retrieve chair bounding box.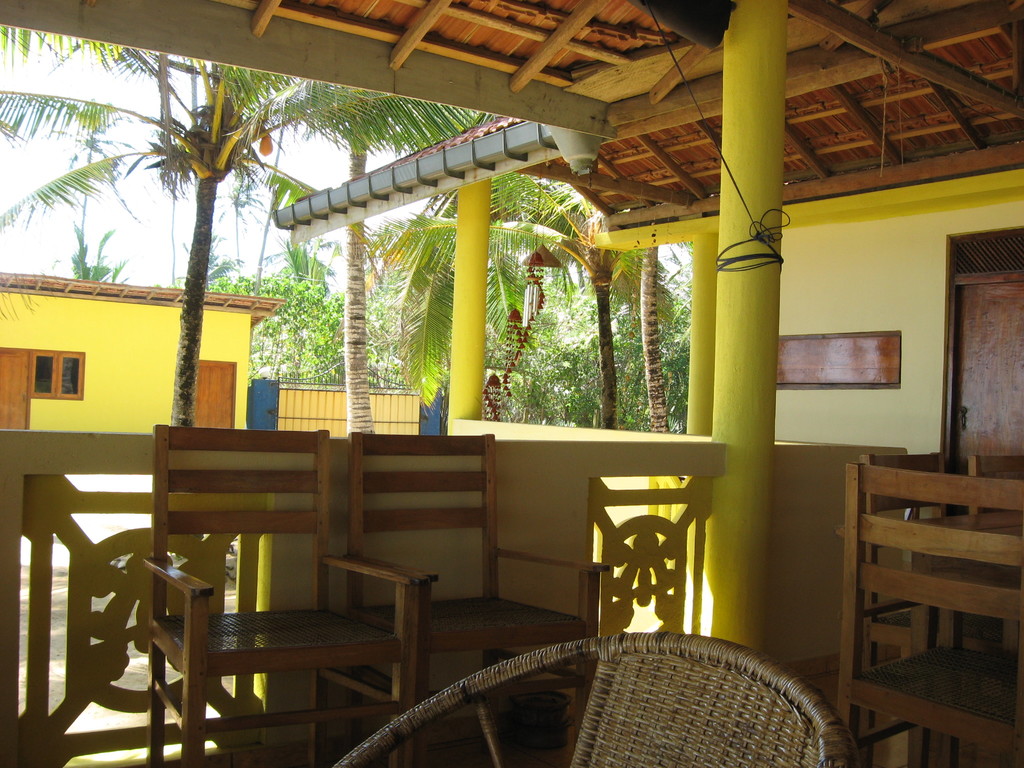
Bounding box: (x1=123, y1=493, x2=403, y2=751).
